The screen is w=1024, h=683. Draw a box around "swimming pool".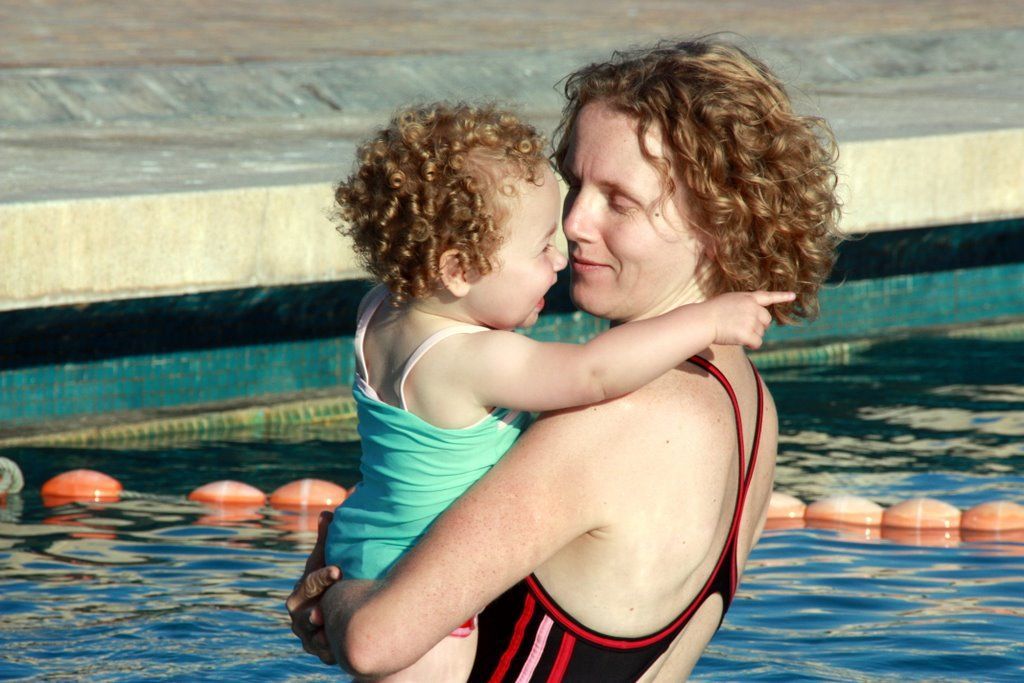
0:129:1023:682.
